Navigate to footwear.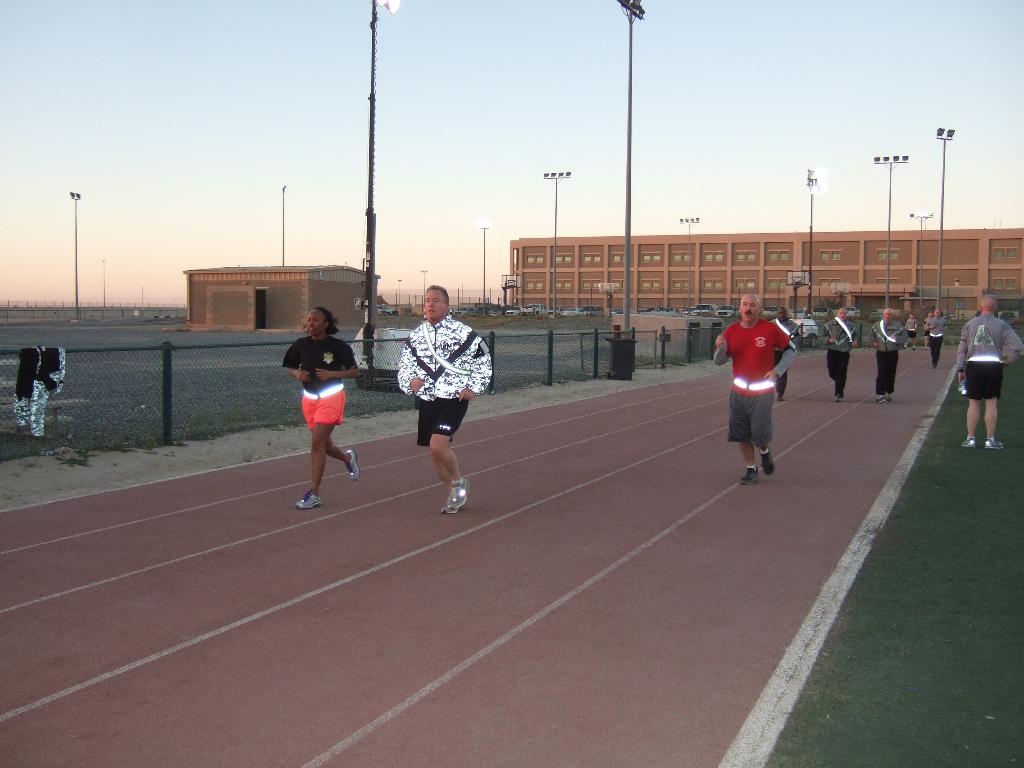
Navigation target: x1=775, y1=392, x2=785, y2=402.
